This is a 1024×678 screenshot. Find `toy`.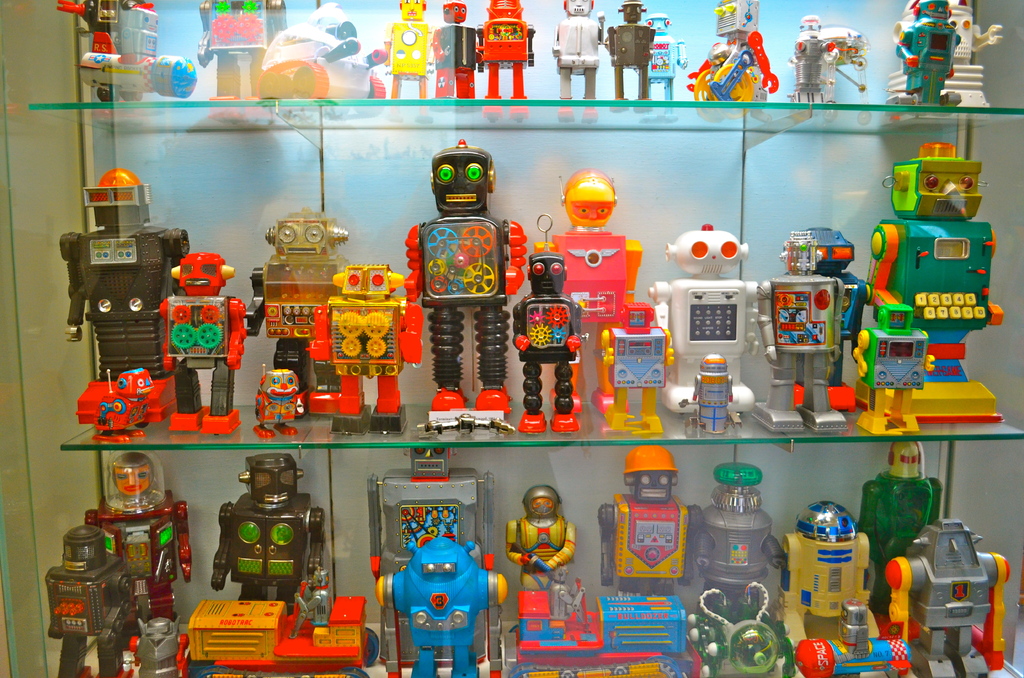
Bounding box: 250 362 303 439.
